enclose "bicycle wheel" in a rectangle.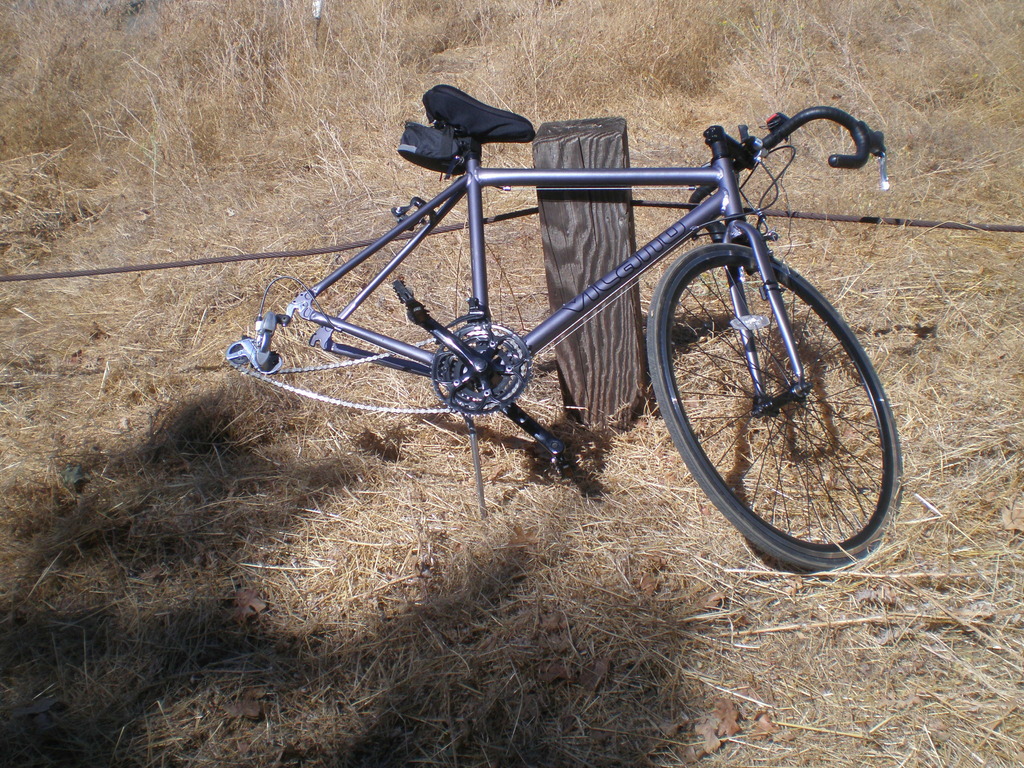
l=657, t=230, r=909, b=578.
